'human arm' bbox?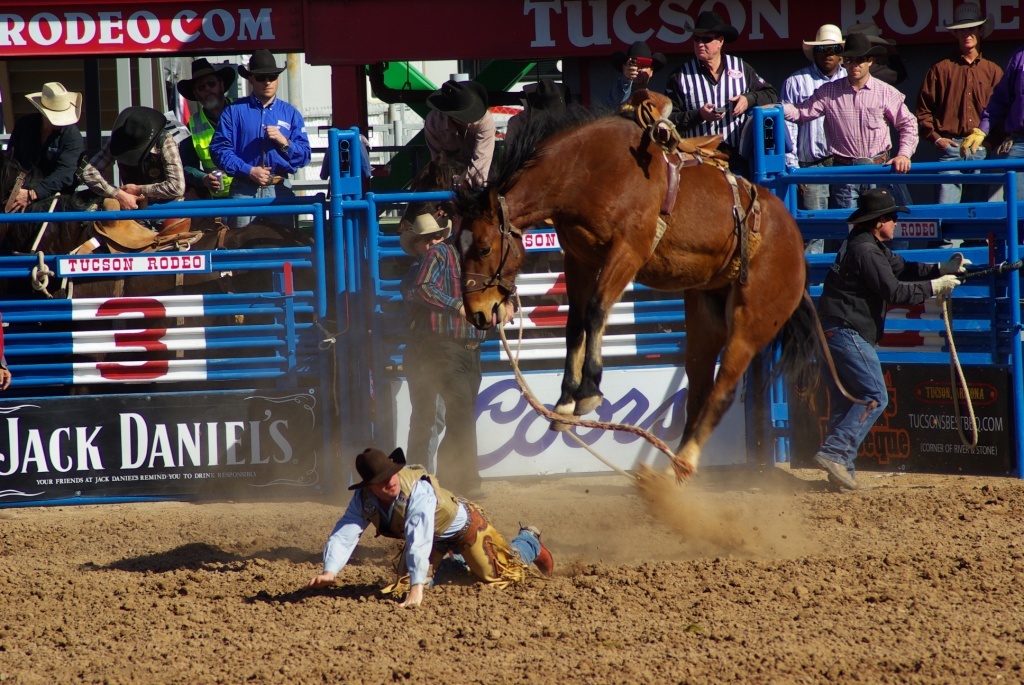
pyautogui.locateOnScreen(762, 90, 821, 123)
